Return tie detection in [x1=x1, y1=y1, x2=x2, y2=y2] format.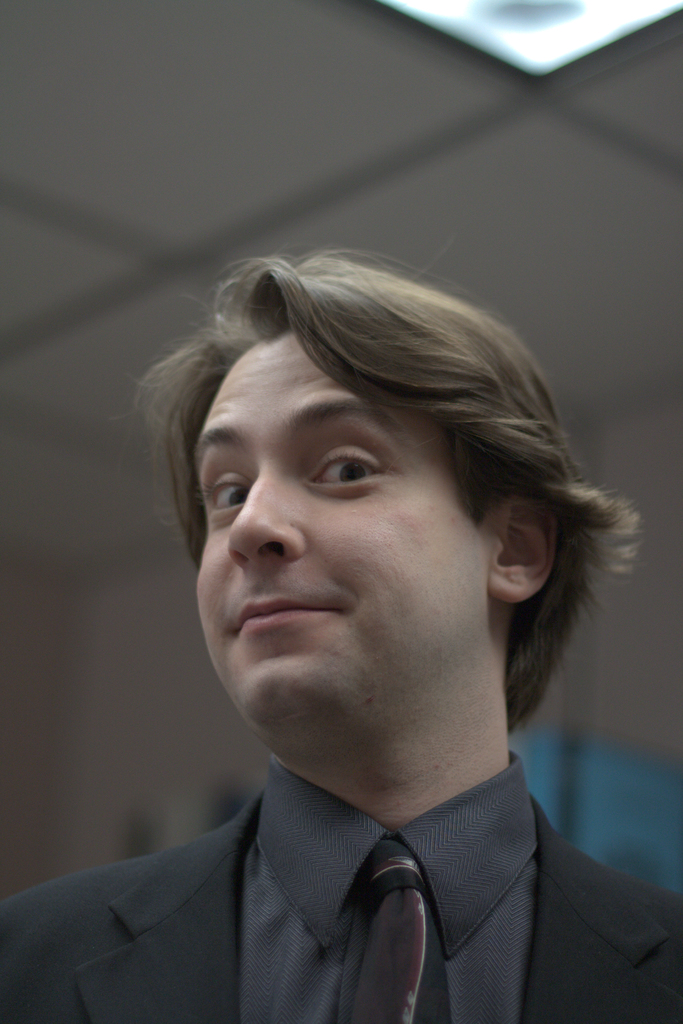
[x1=329, y1=834, x2=450, y2=1022].
